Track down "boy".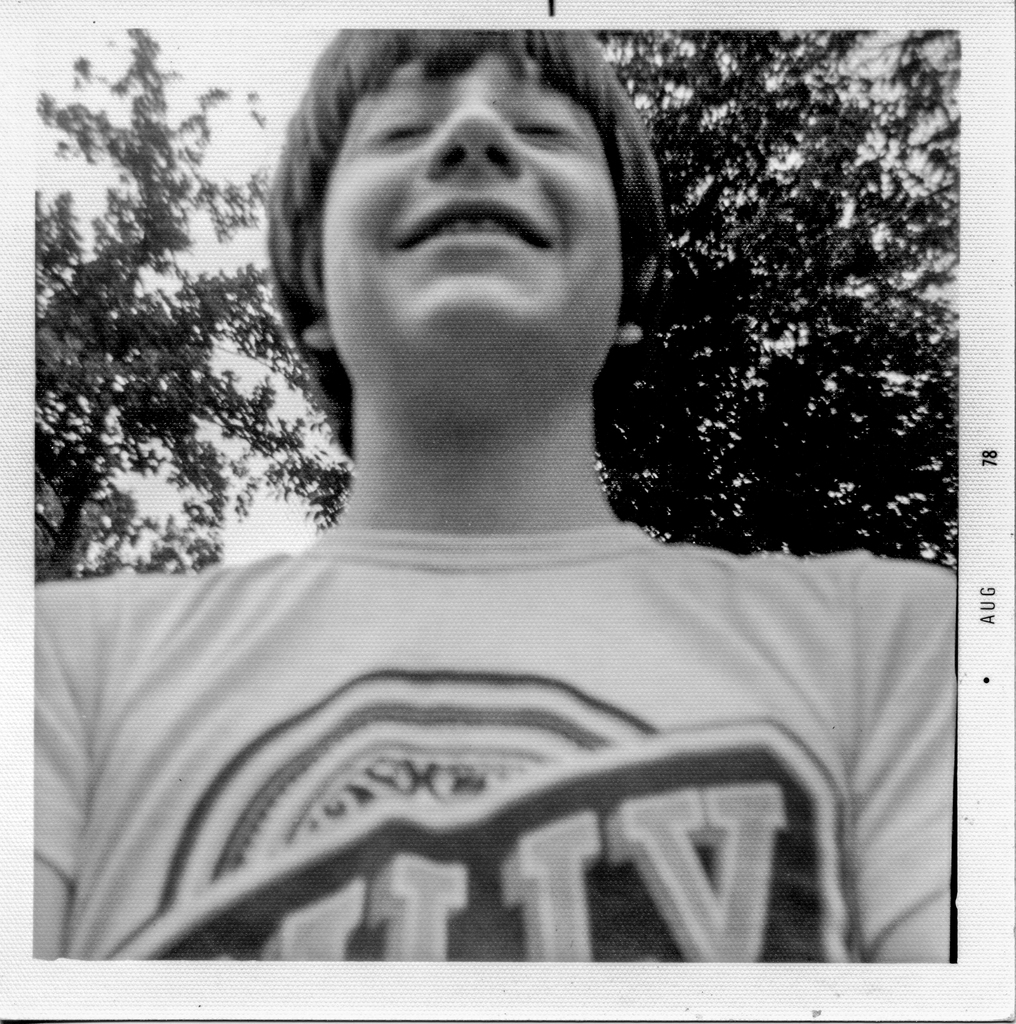
Tracked to <region>34, 29, 953, 968</region>.
